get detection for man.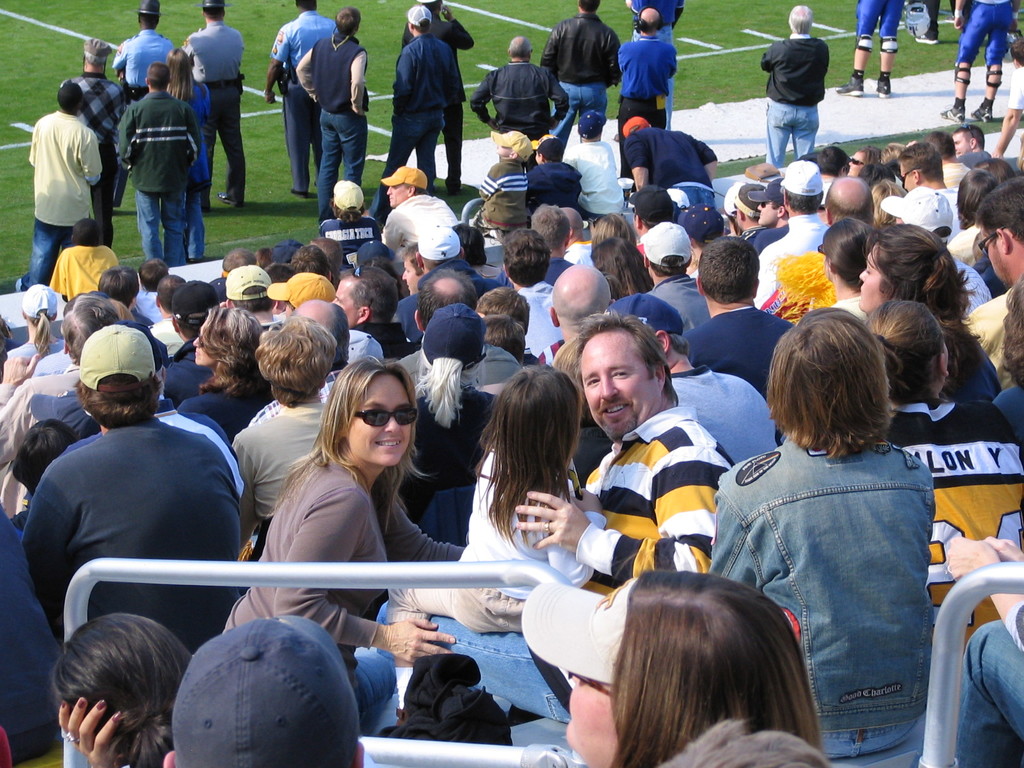
Detection: pyautogui.locateOnScreen(538, 263, 615, 370).
